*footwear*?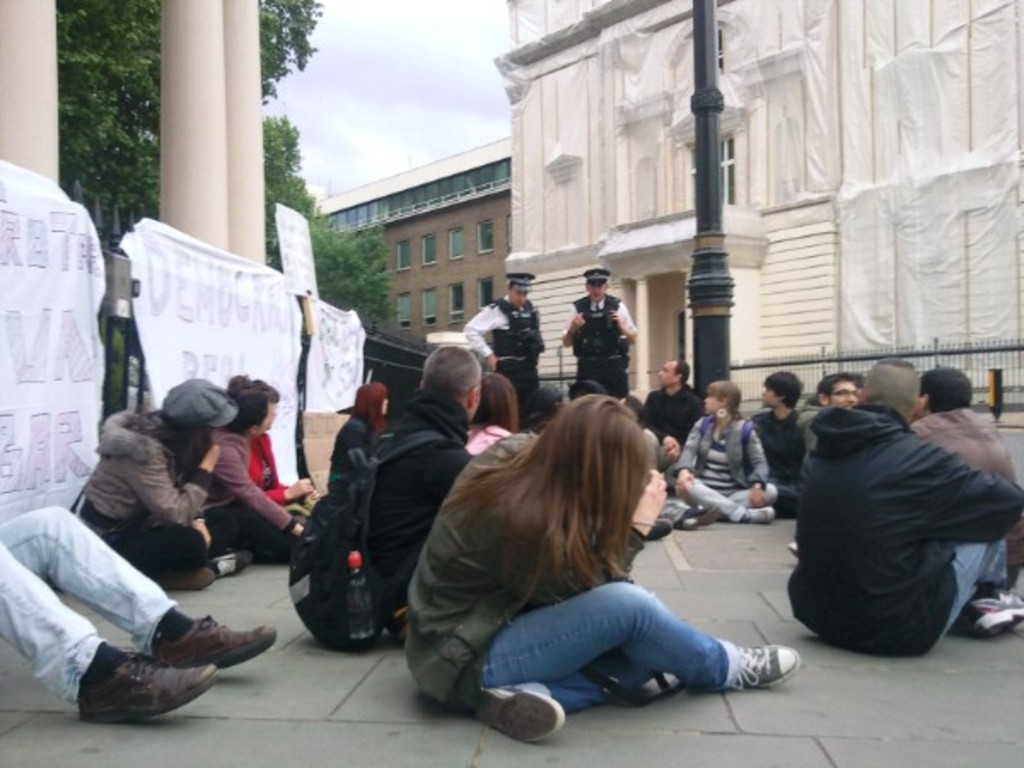
(x1=715, y1=643, x2=804, y2=693)
